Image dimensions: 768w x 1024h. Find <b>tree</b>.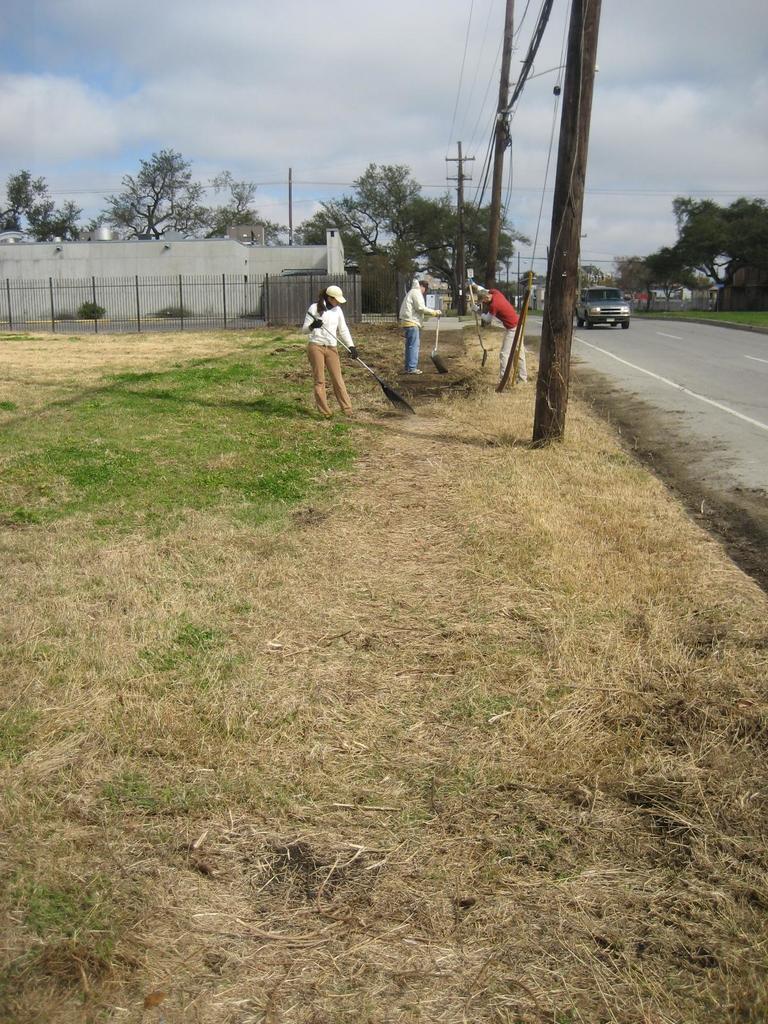
618,246,650,312.
